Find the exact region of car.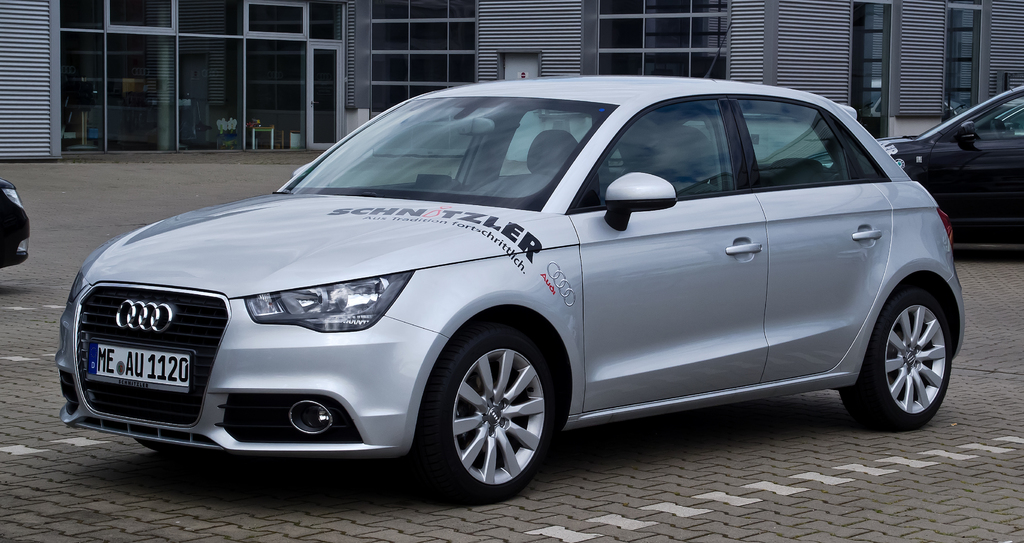
Exact region: {"left": 19, "top": 95, "right": 927, "bottom": 486}.
